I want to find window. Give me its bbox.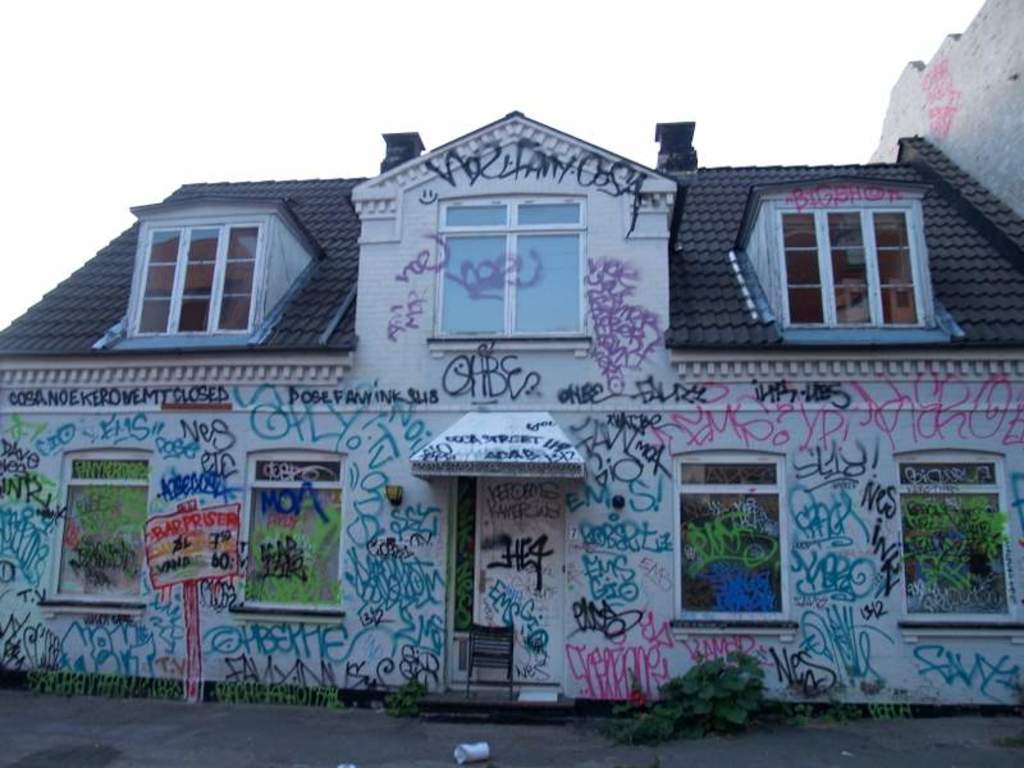
crop(133, 221, 260, 340).
